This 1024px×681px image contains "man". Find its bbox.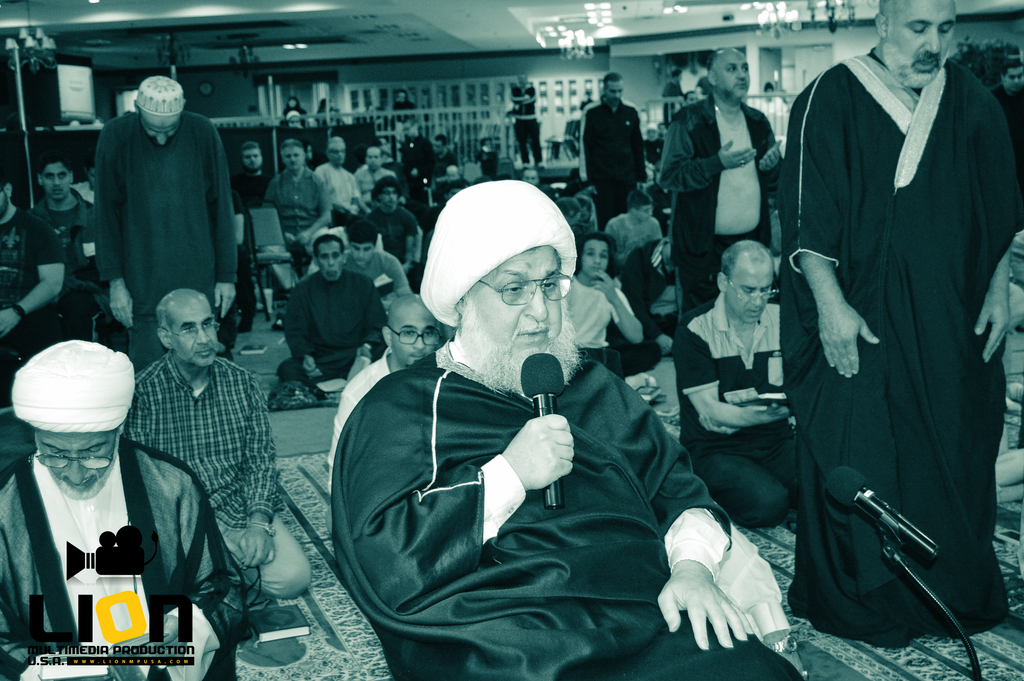
bbox=[510, 70, 545, 170].
